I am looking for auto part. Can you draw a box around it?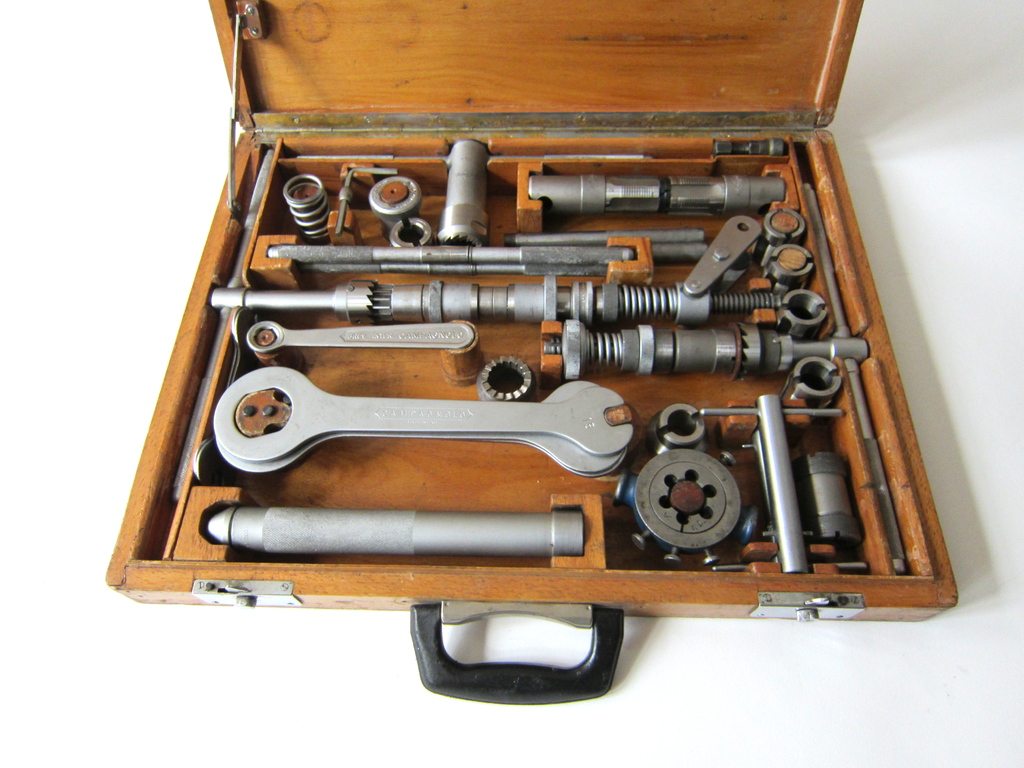
Sure, the bounding box is bbox=(649, 398, 706, 452).
